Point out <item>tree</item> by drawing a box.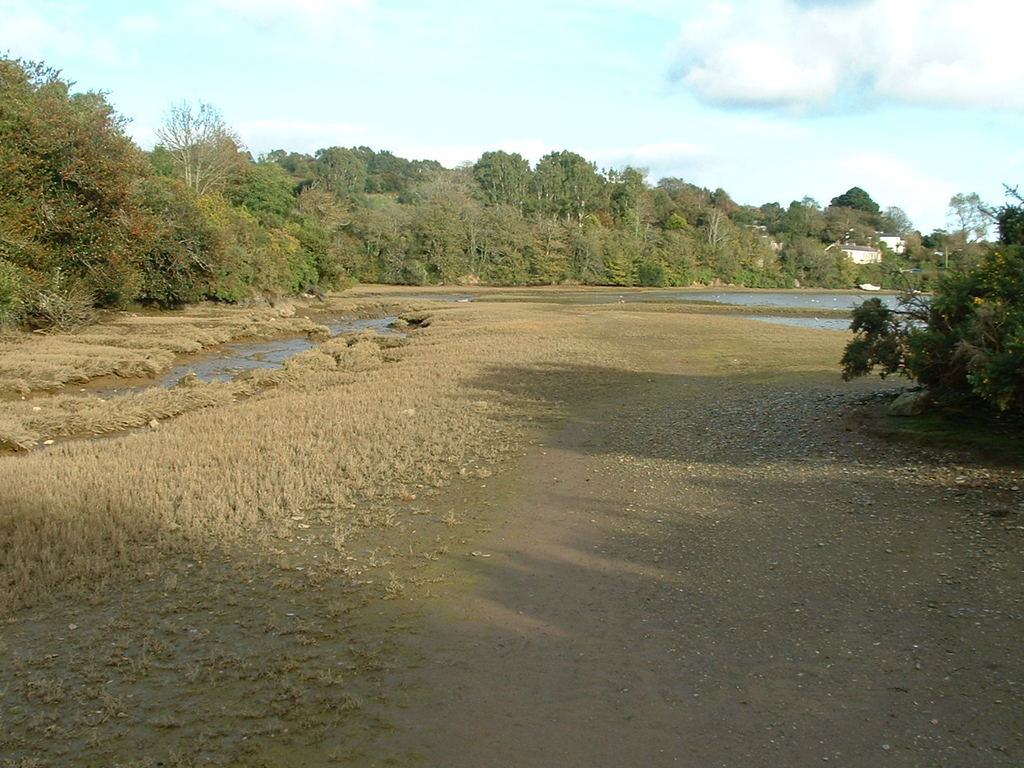
{"x1": 272, "y1": 148, "x2": 339, "y2": 210}.
